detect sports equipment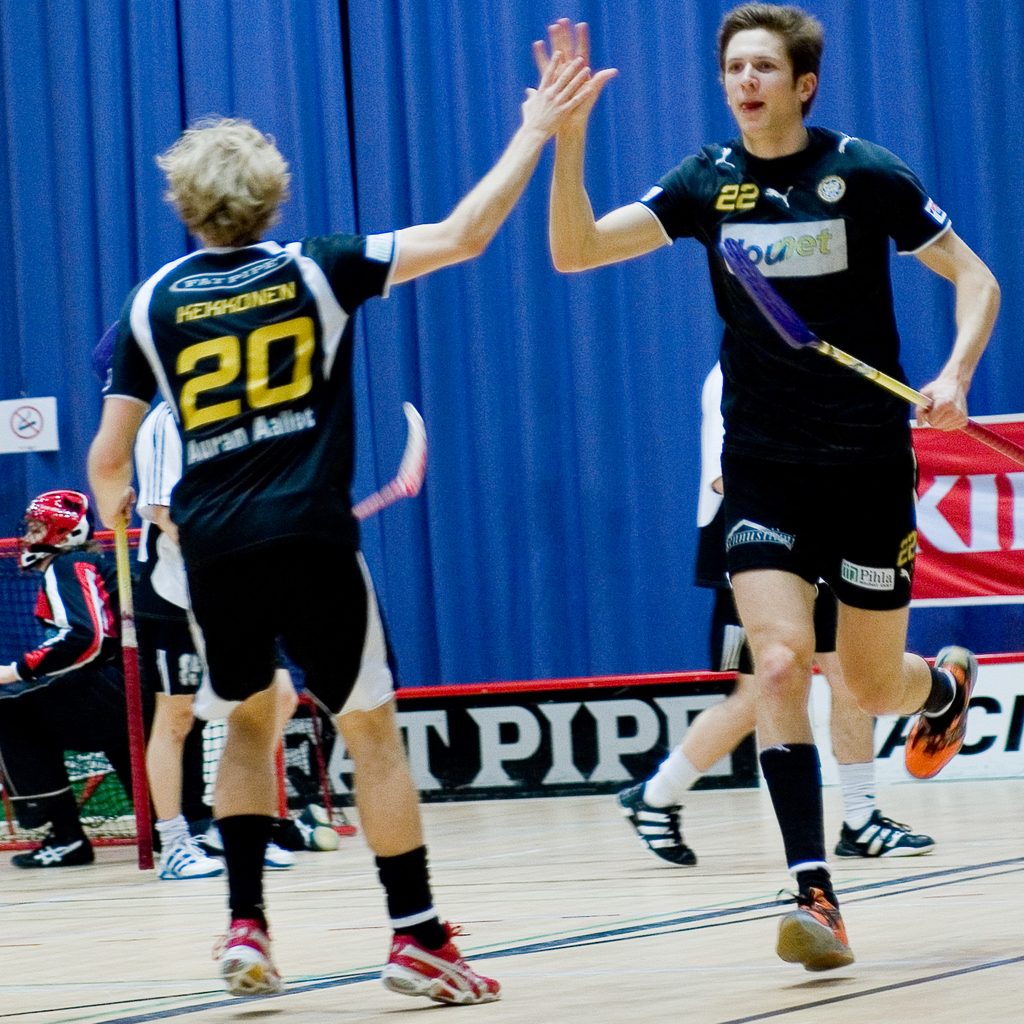
(911, 638, 968, 780)
